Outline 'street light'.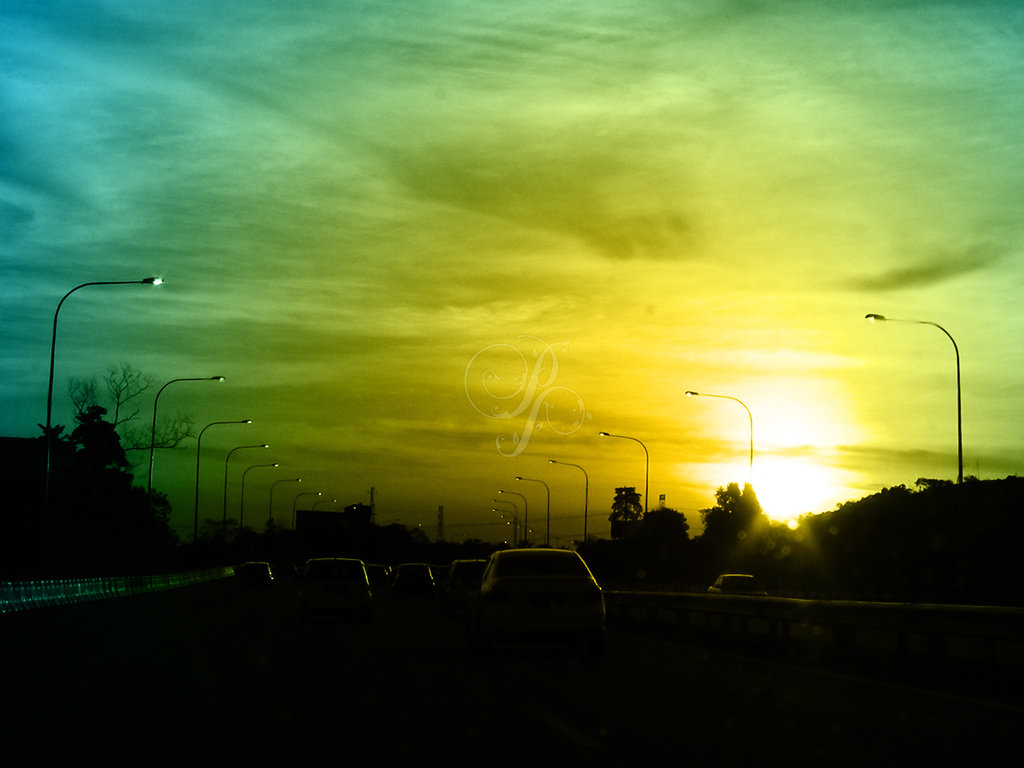
Outline: {"left": 509, "top": 473, "right": 557, "bottom": 546}.
